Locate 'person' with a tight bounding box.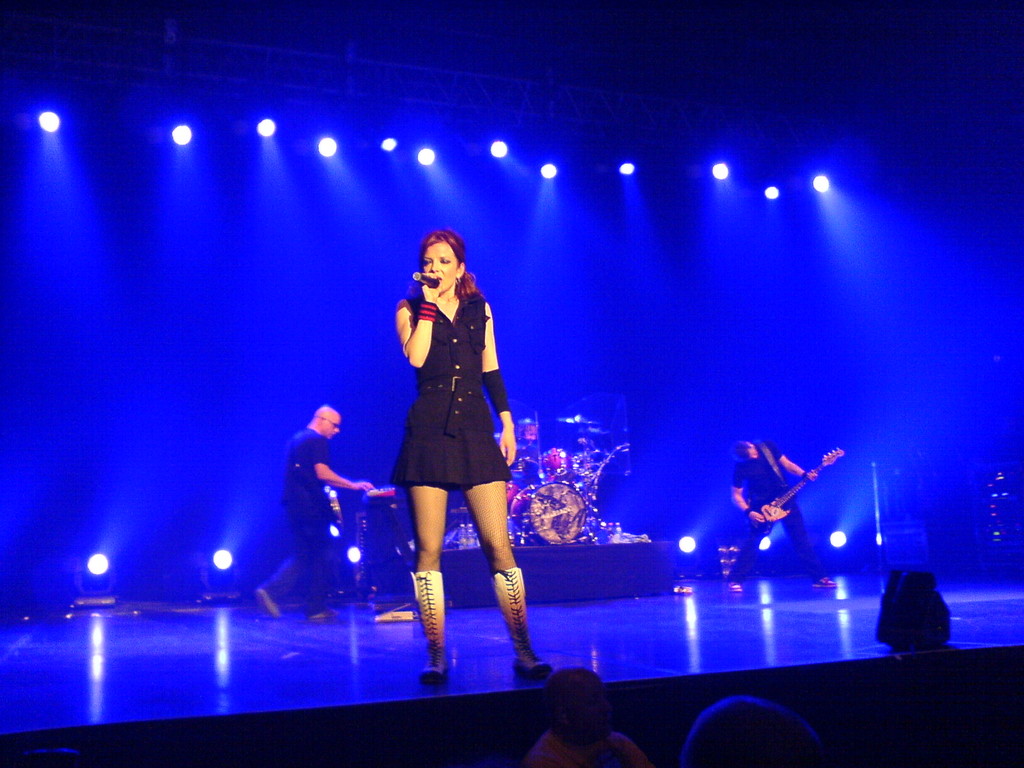
(729,437,840,589).
